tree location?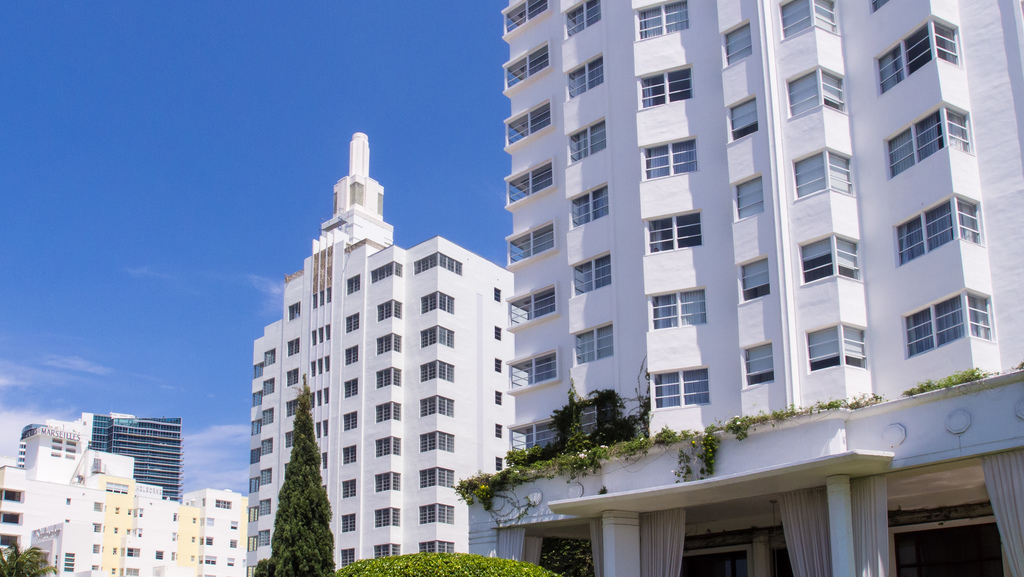
x1=269 y1=381 x2=335 y2=576
